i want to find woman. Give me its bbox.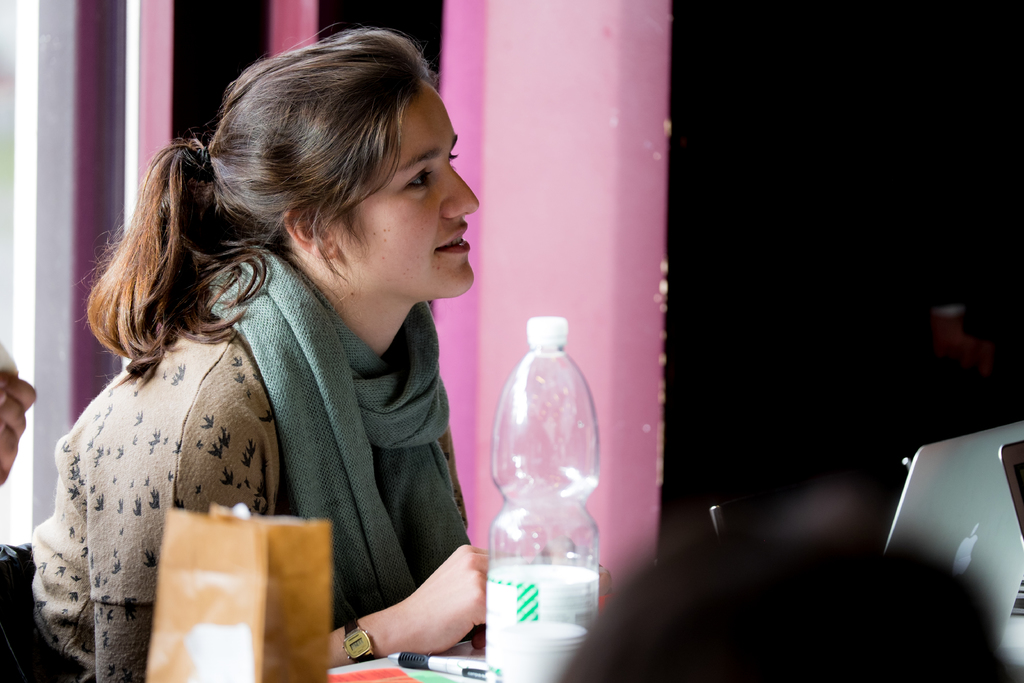
region(17, 51, 543, 650).
